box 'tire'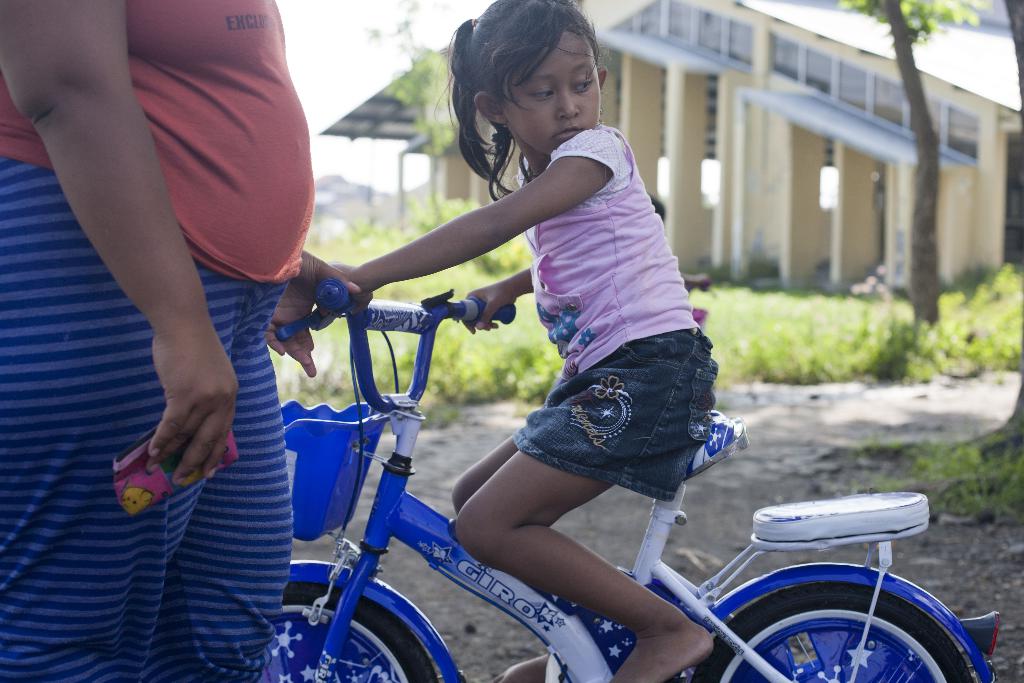
250,577,468,682
